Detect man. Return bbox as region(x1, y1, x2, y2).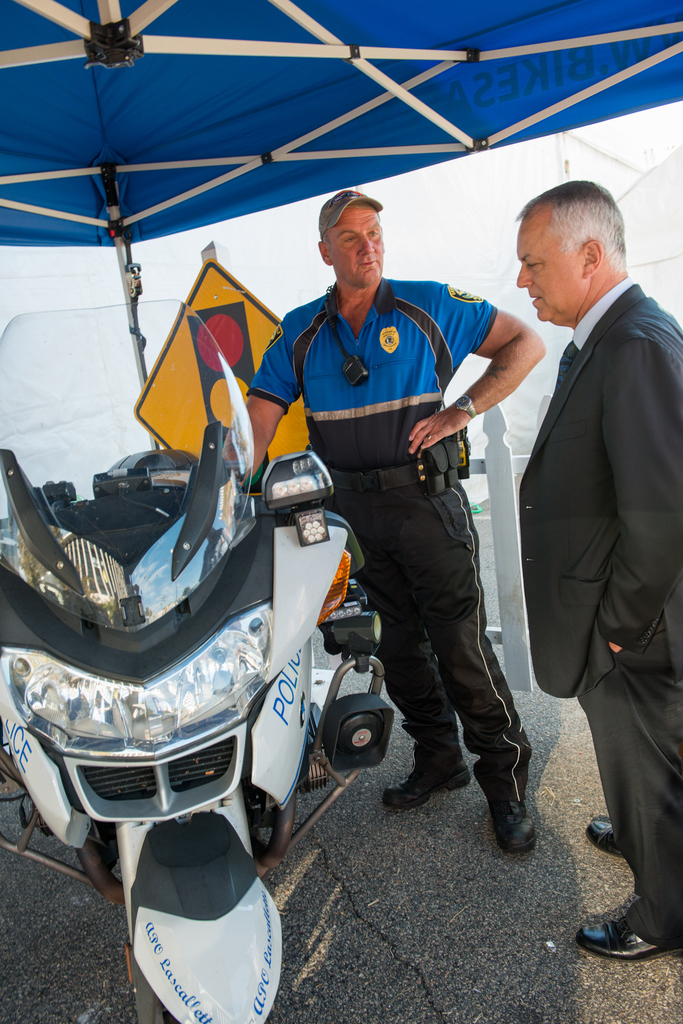
region(487, 135, 676, 915).
